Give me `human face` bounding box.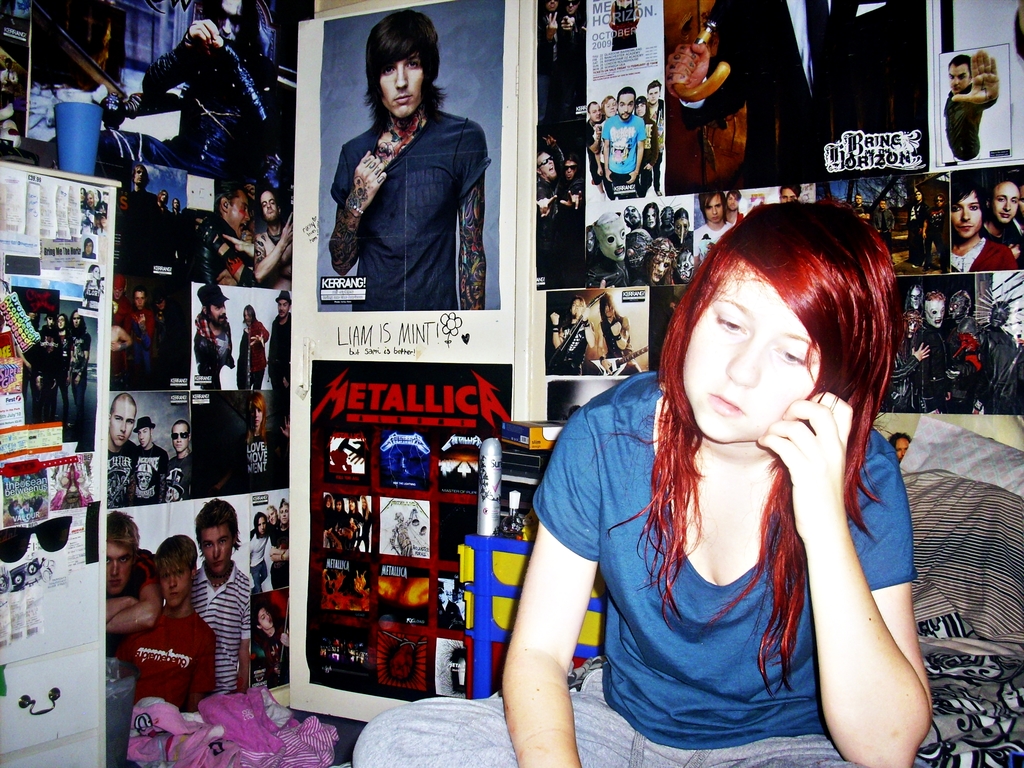
bbox=(205, 0, 241, 43).
